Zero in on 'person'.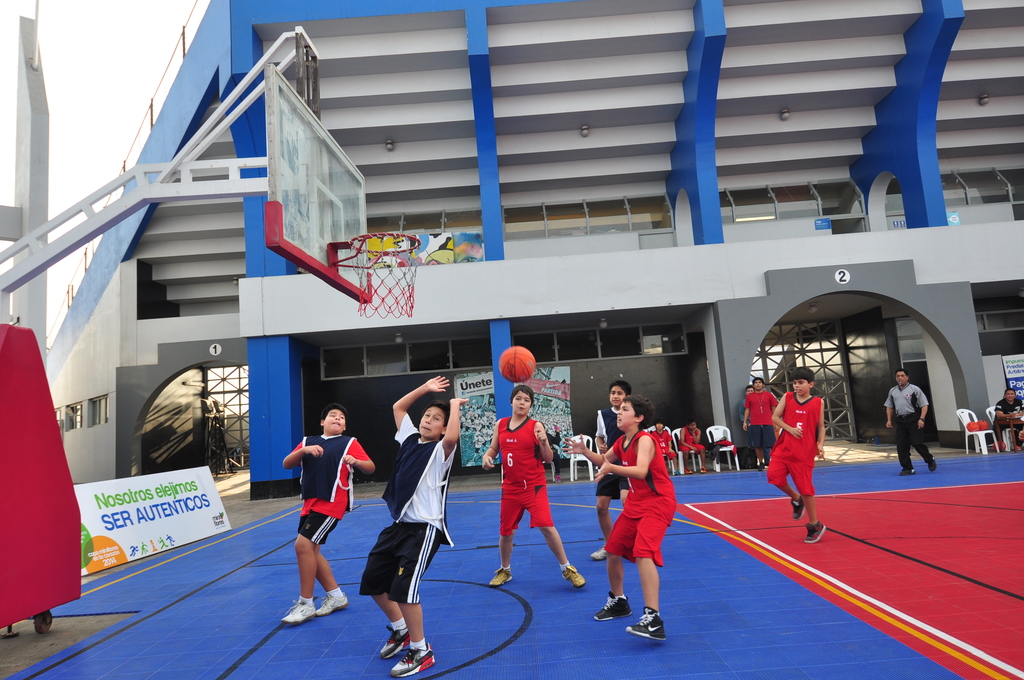
Zeroed in: Rect(356, 370, 469, 679).
